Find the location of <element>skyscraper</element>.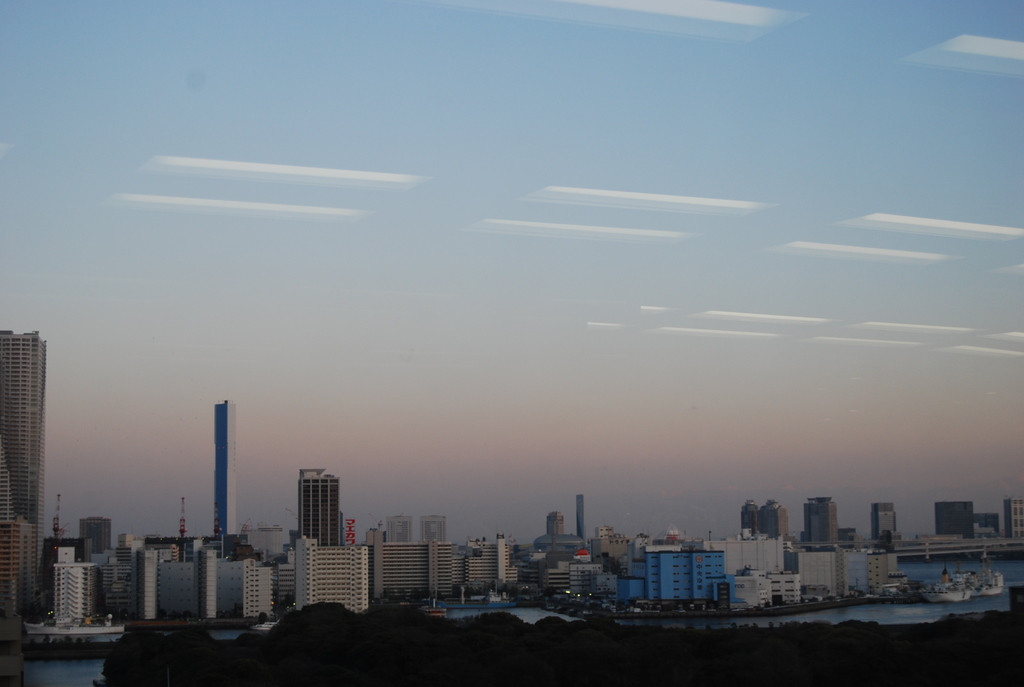
Location: 137, 549, 162, 622.
